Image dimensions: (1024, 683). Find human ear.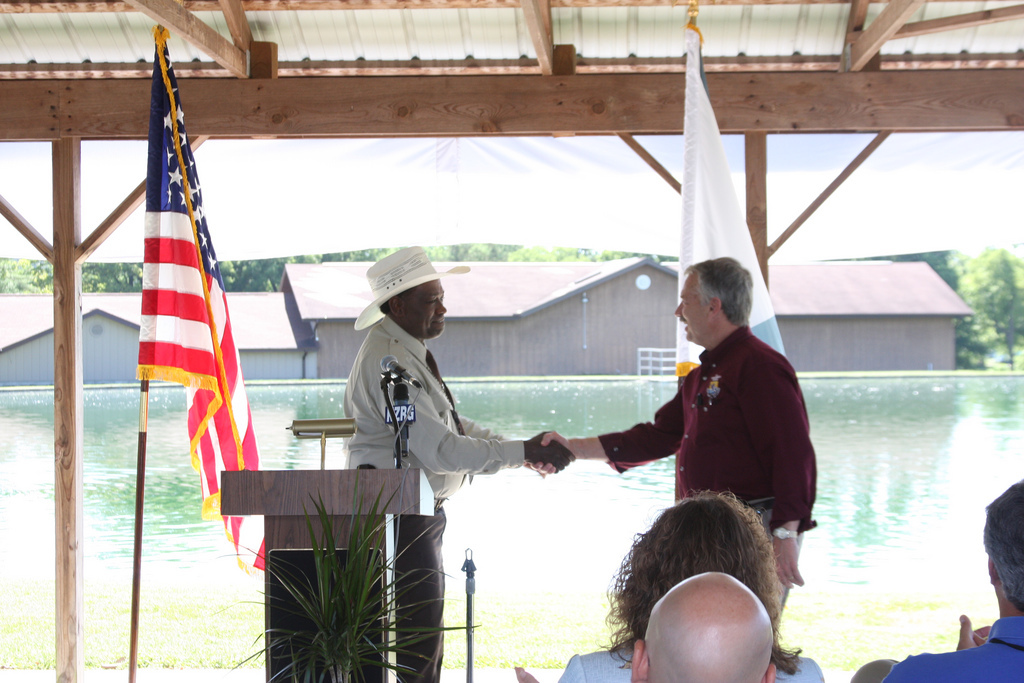
[x1=705, y1=294, x2=719, y2=319].
